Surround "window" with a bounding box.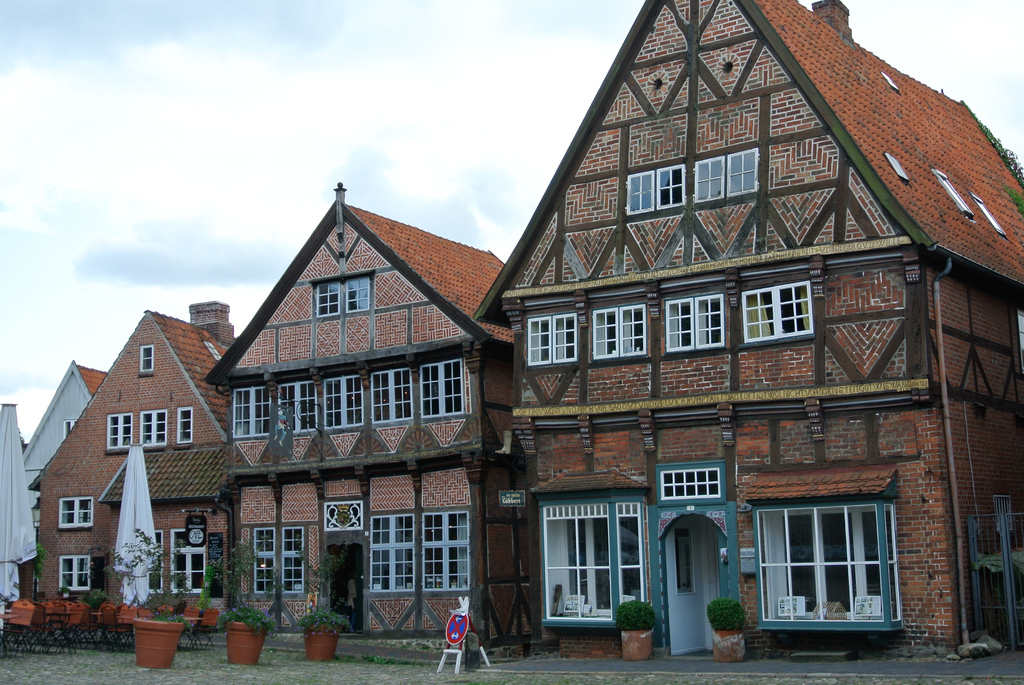
[left=367, top=366, right=414, bottom=422].
